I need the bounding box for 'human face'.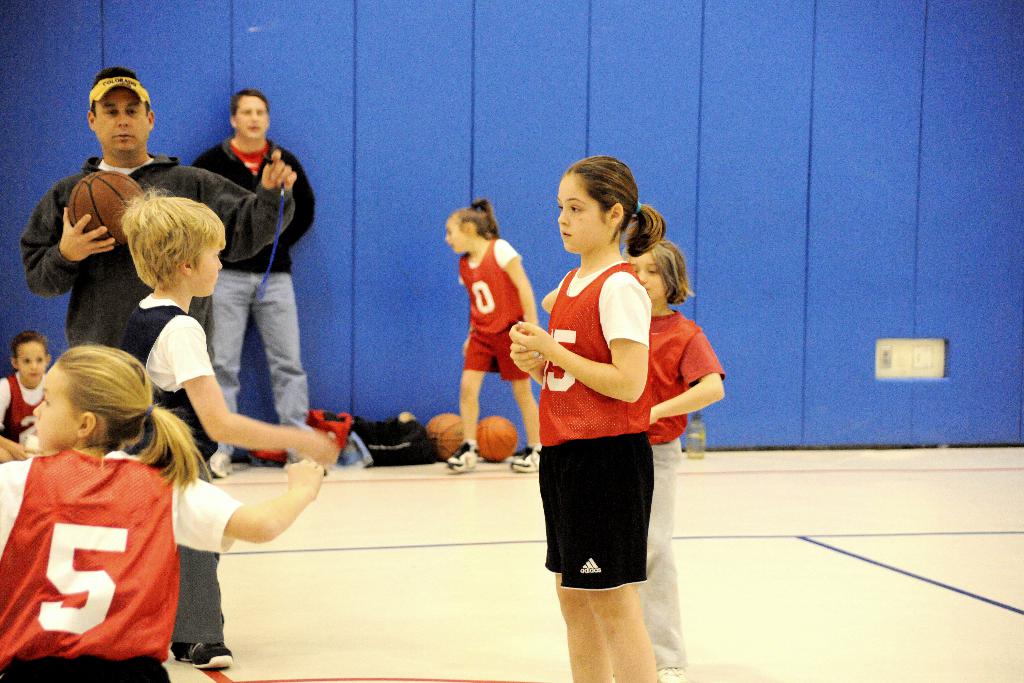
Here it is: 559,172,608,256.
